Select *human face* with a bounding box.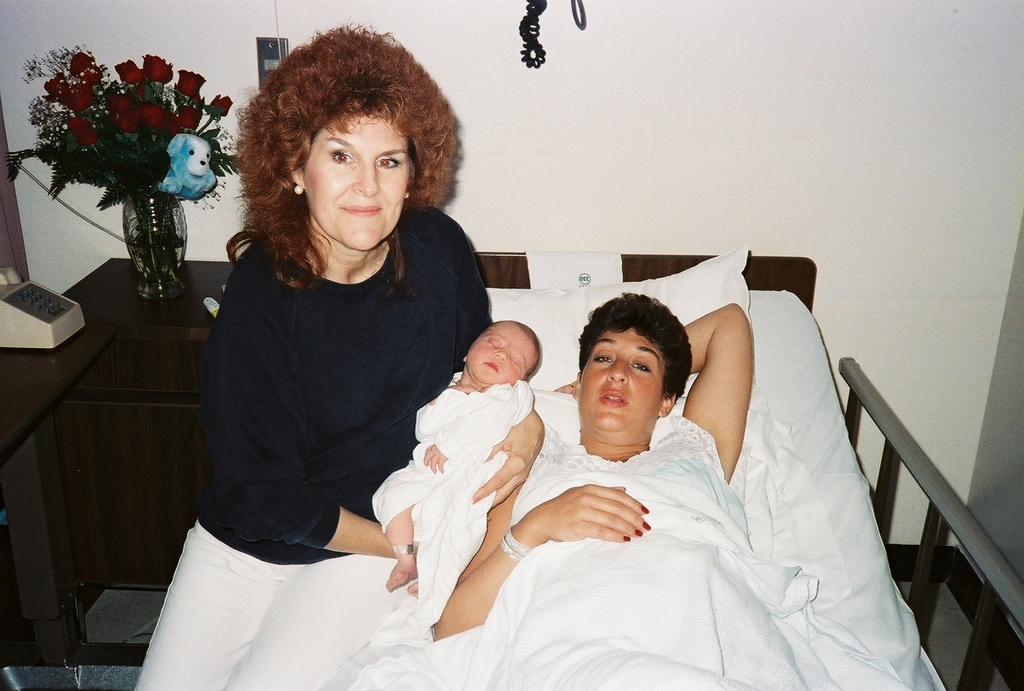
[472,327,536,385].
